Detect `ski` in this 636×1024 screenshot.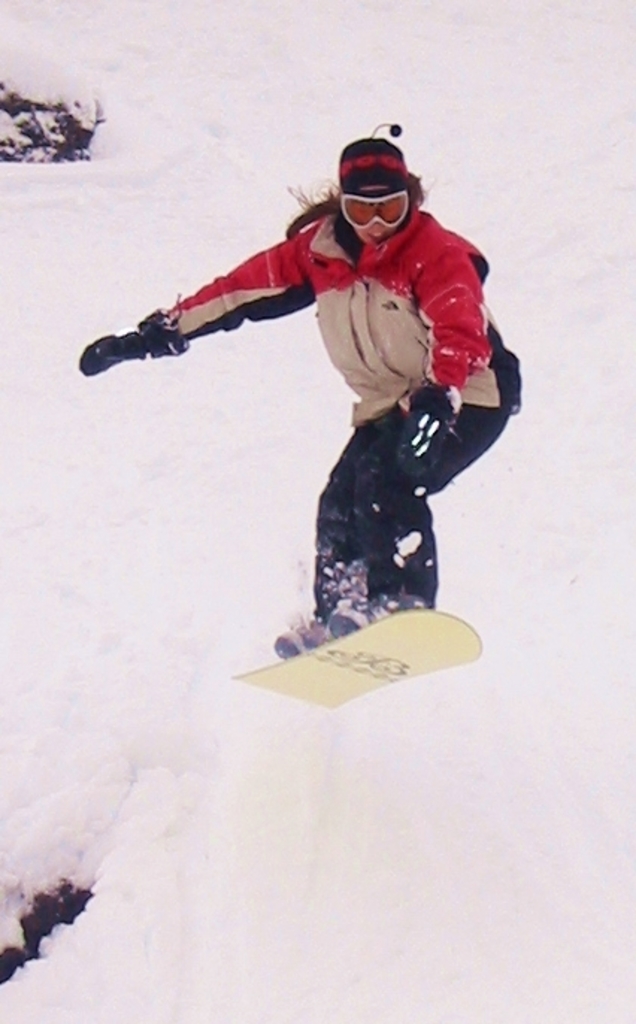
Detection: {"left": 219, "top": 618, "right": 491, "bottom": 722}.
